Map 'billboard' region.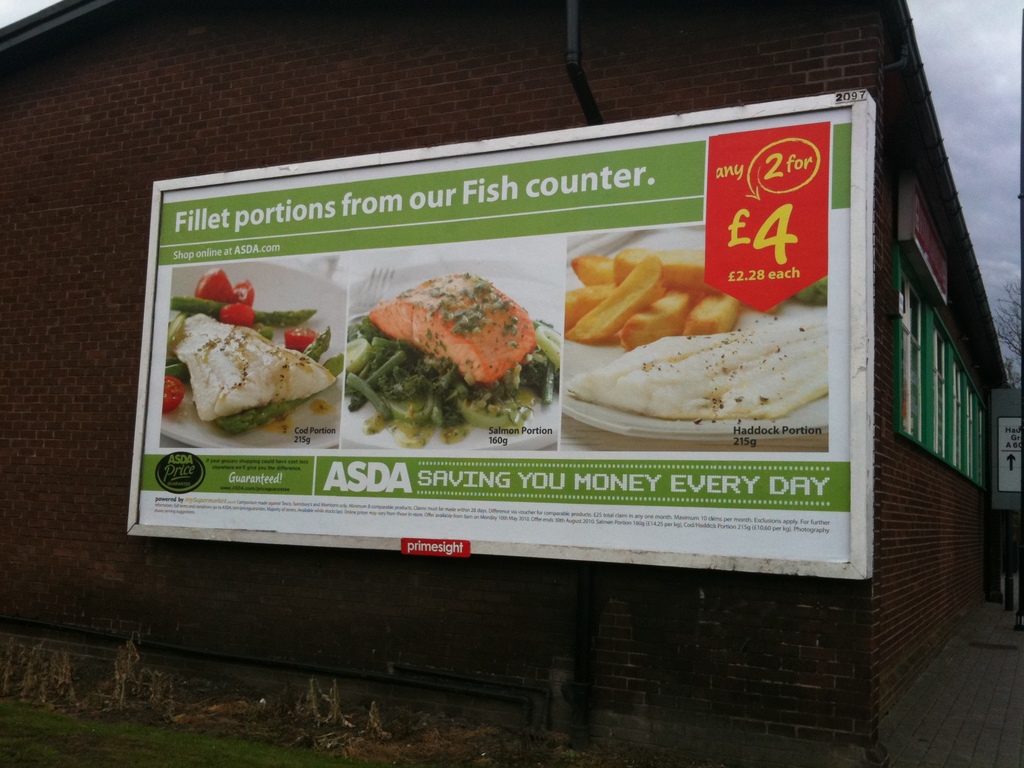
Mapped to 129, 90, 882, 583.
